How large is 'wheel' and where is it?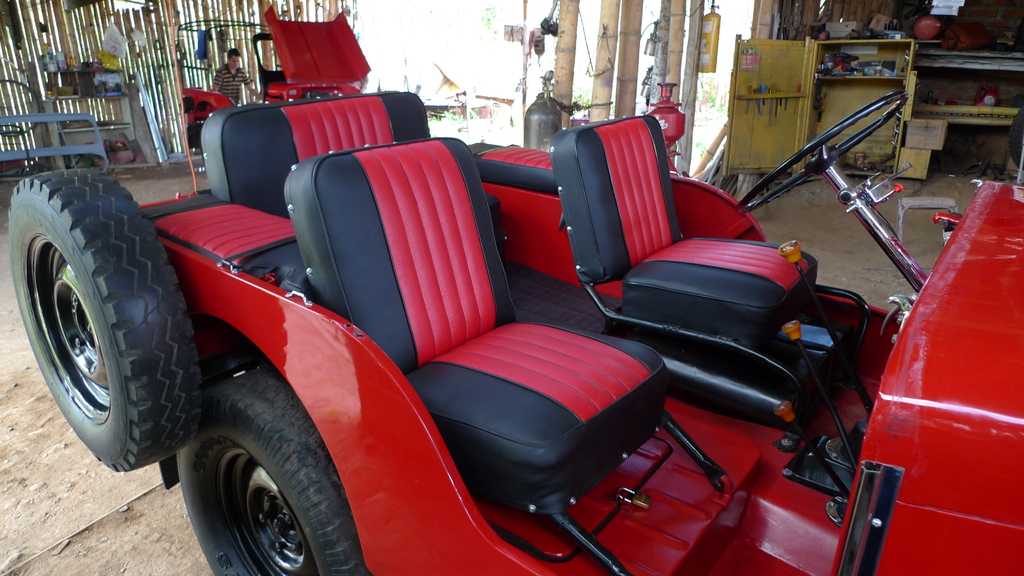
Bounding box: rect(740, 87, 916, 213).
